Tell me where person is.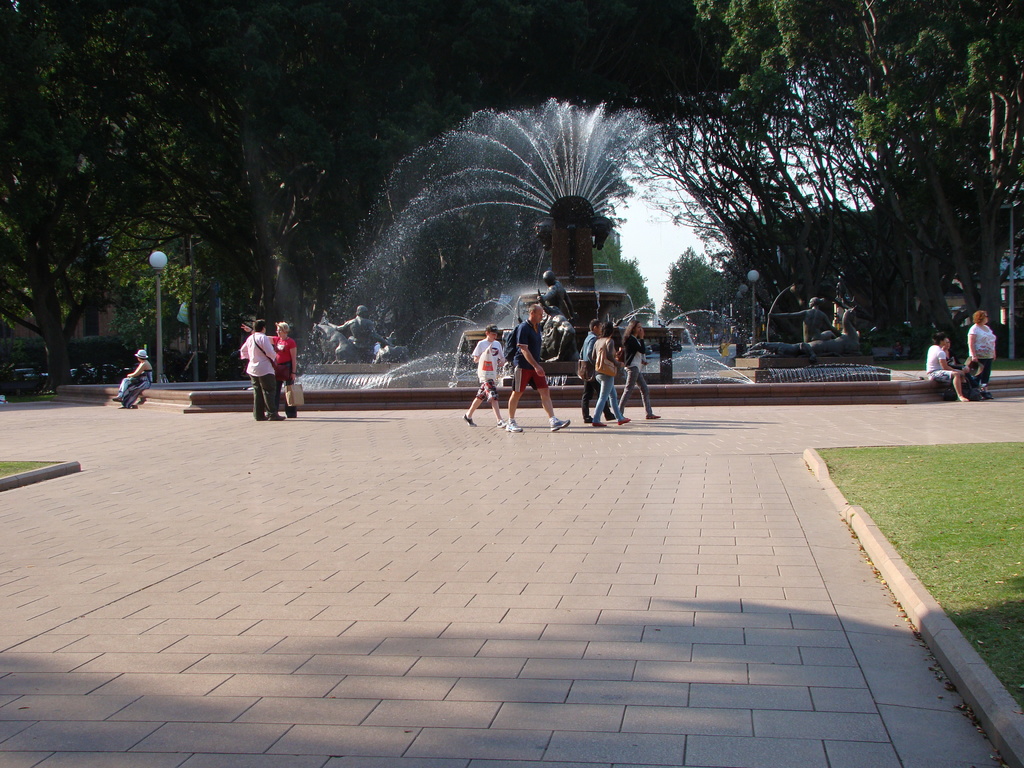
person is at [504, 307, 570, 432].
